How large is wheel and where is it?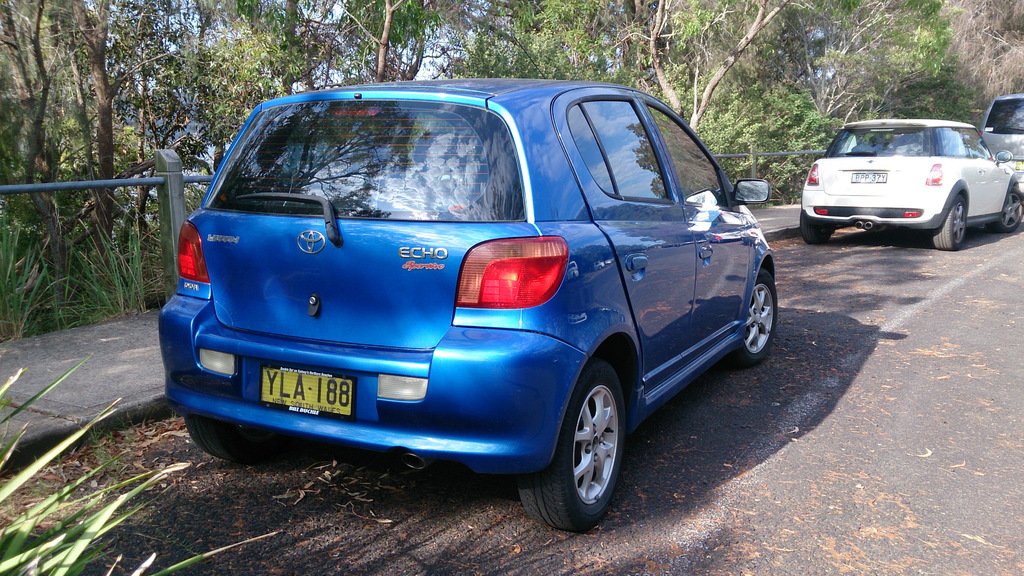
Bounding box: box(934, 194, 964, 251).
